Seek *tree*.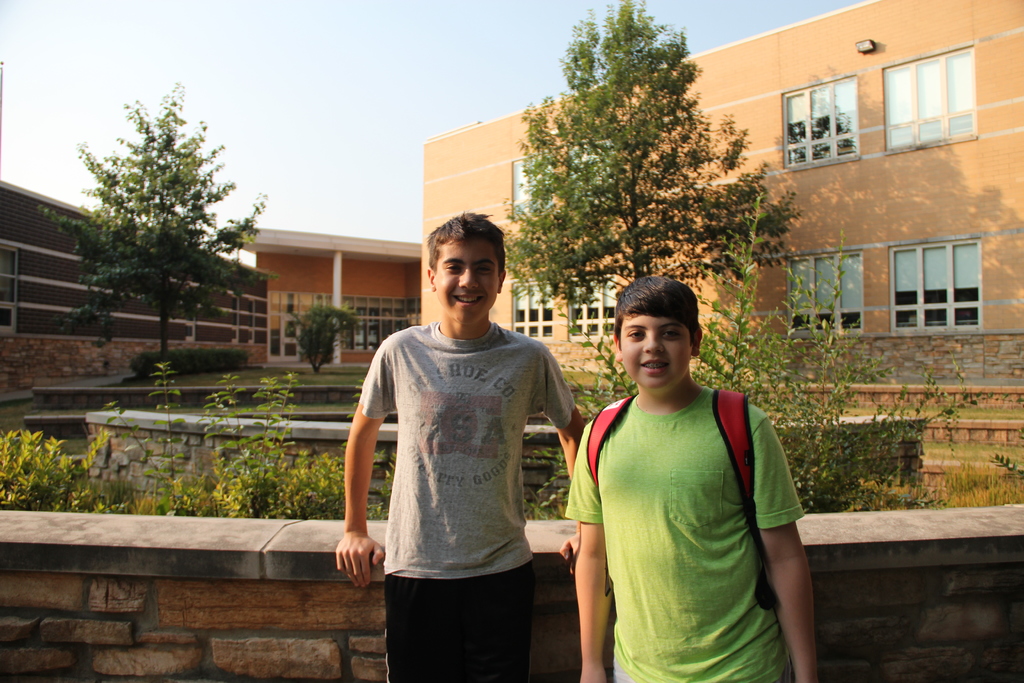
bbox(483, 3, 799, 349).
